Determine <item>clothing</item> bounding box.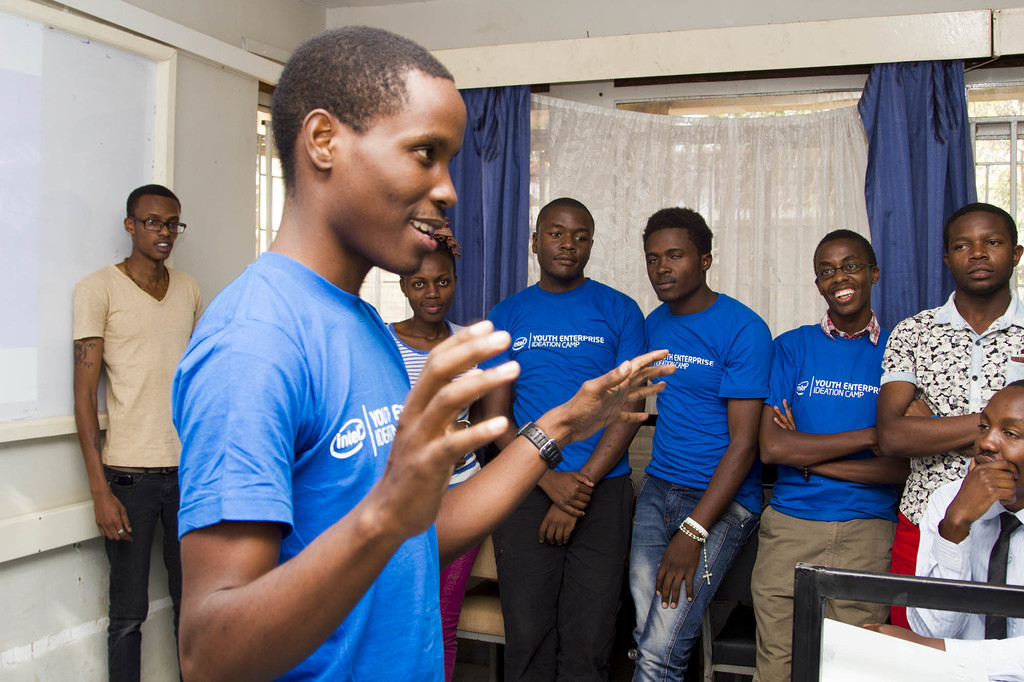
Determined: (474, 274, 650, 681).
